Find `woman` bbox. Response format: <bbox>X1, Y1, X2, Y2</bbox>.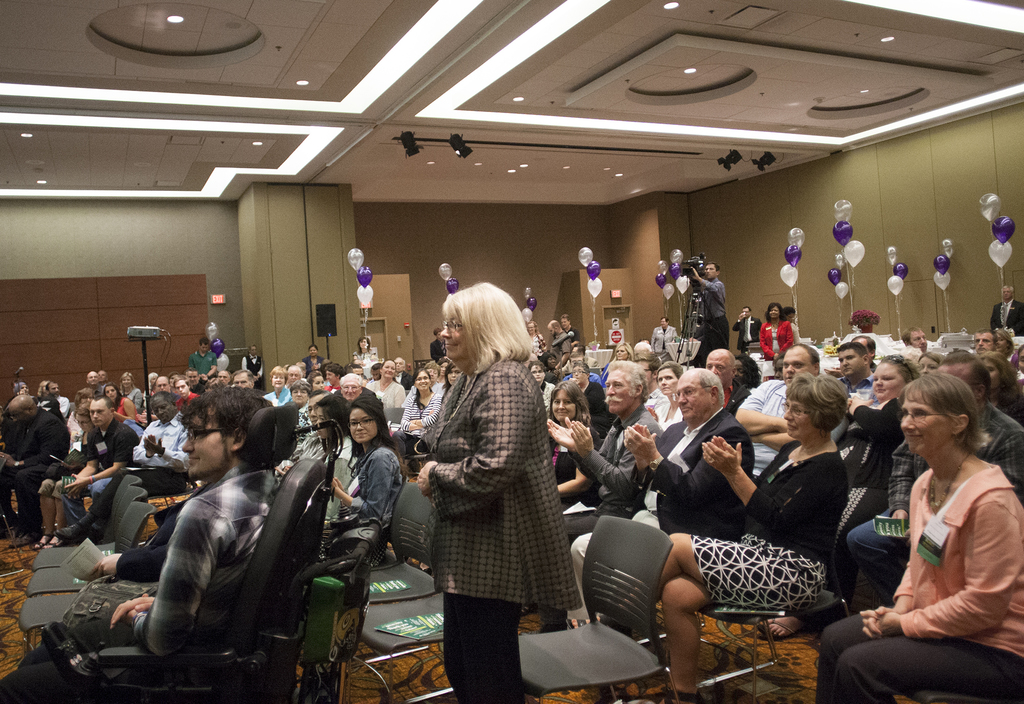
<bbox>325, 394, 404, 564</bbox>.
